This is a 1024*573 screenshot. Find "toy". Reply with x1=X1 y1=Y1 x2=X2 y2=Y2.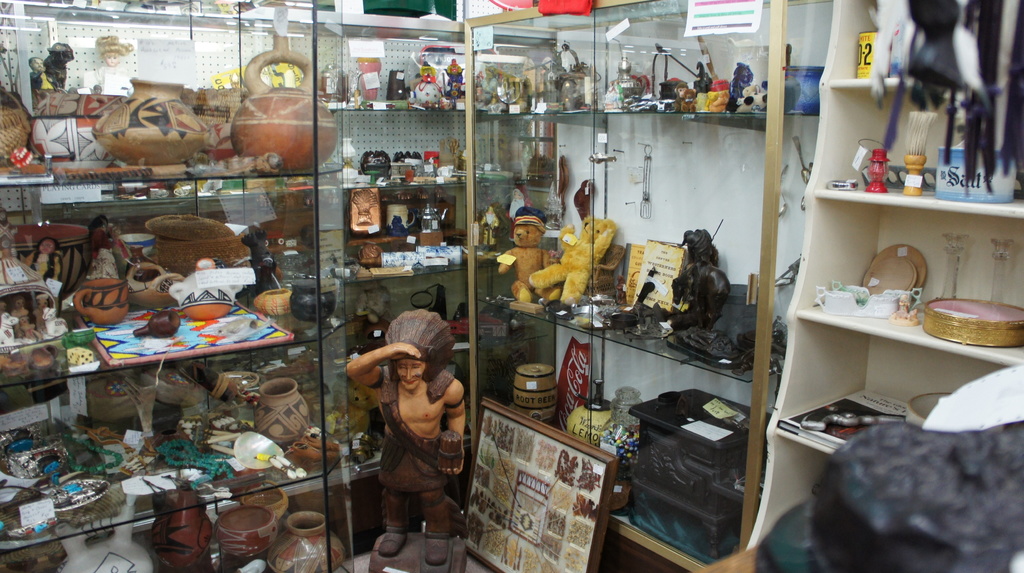
x1=412 y1=62 x2=442 y2=107.
